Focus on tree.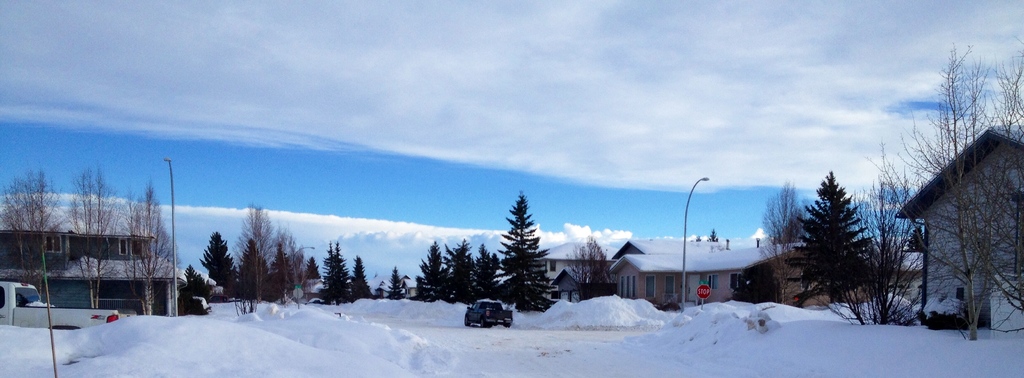
Focused at BBox(703, 228, 719, 241).
